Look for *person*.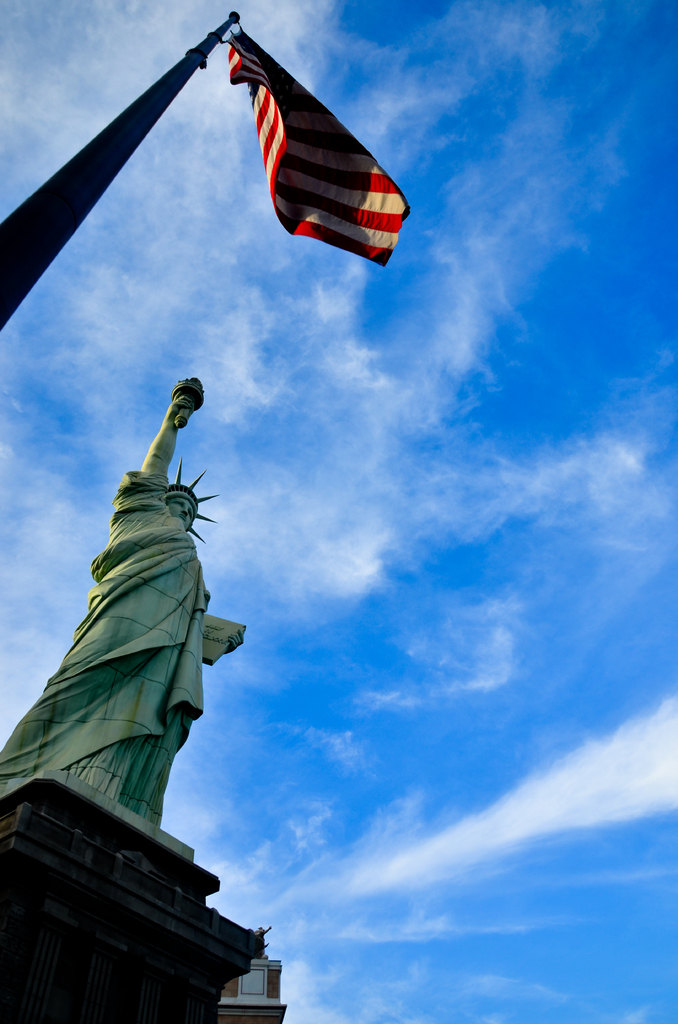
Found: locate(2, 390, 241, 791).
